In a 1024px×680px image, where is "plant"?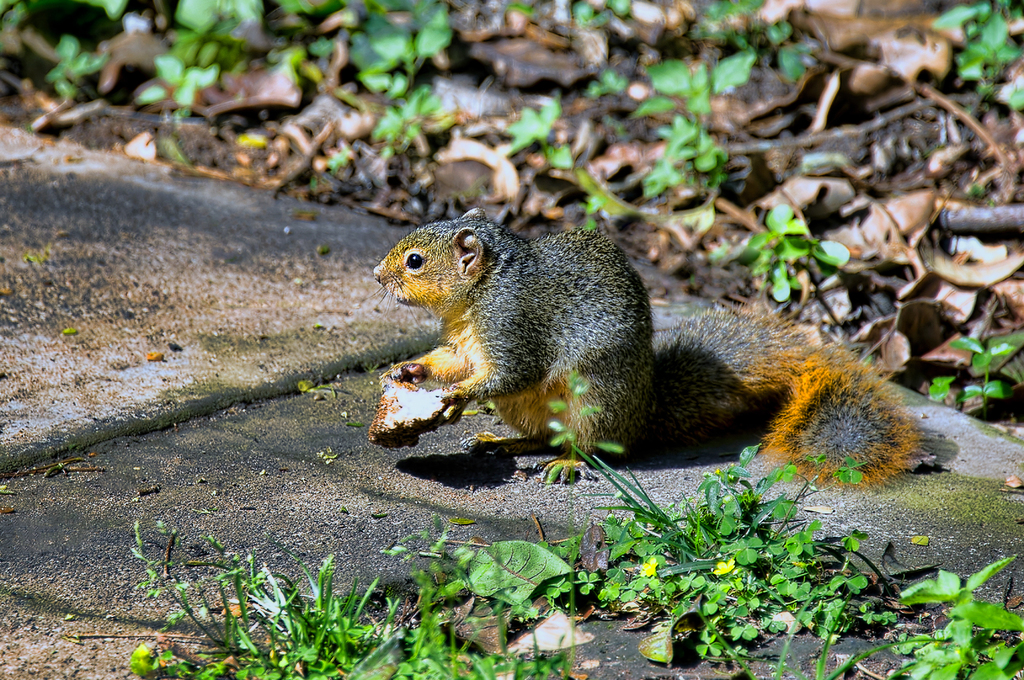
(x1=0, y1=0, x2=1023, y2=434).
